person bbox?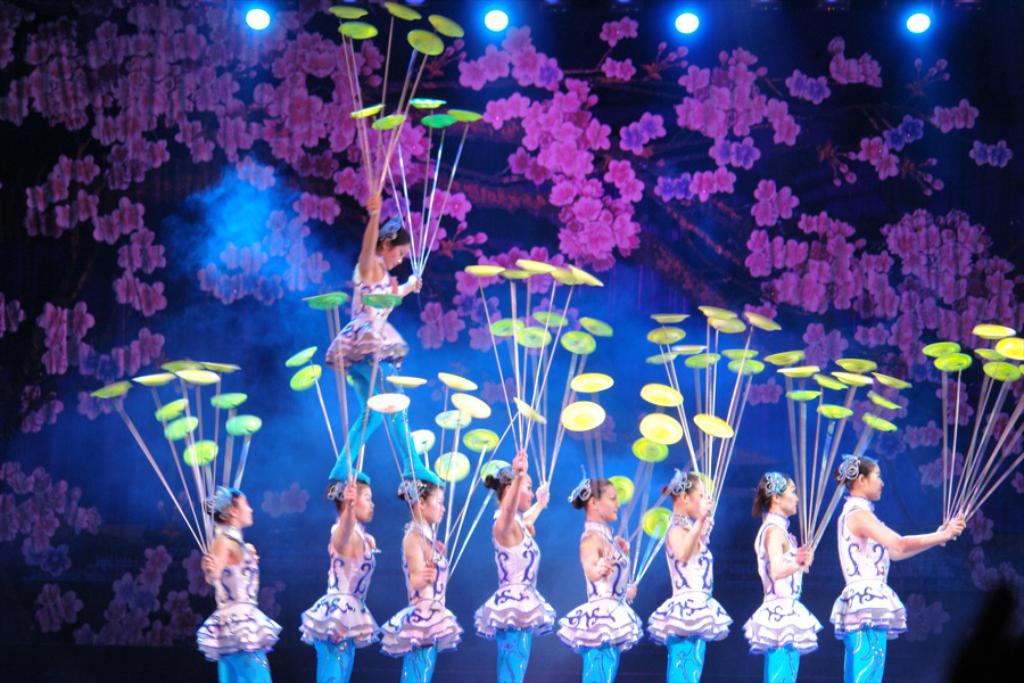
296, 472, 381, 682
